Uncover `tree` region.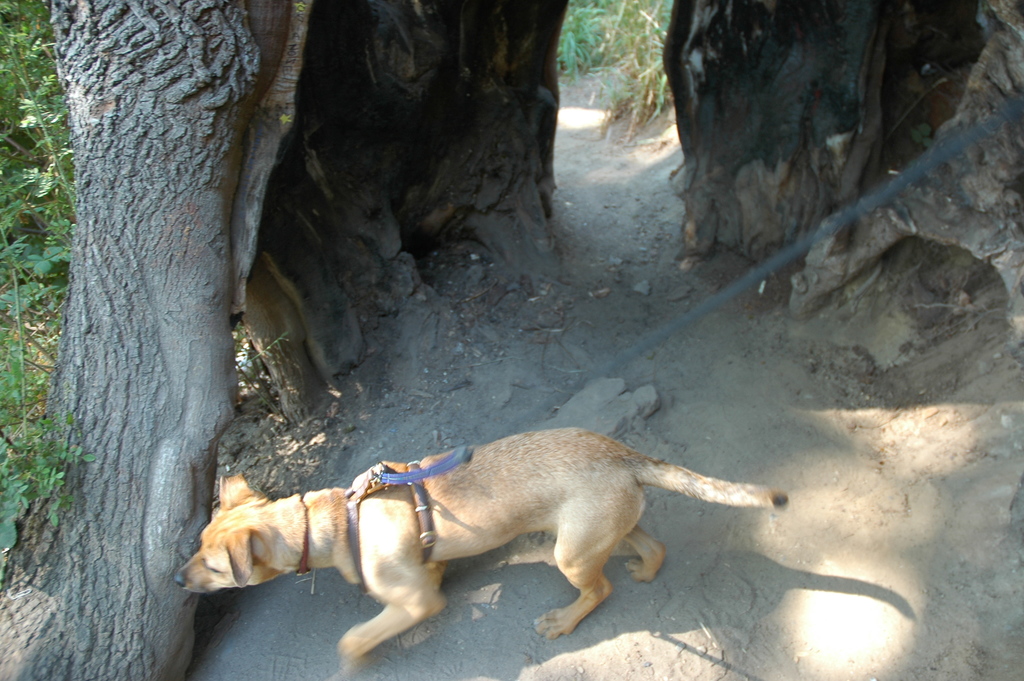
Uncovered: bbox(0, 1, 565, 680).
